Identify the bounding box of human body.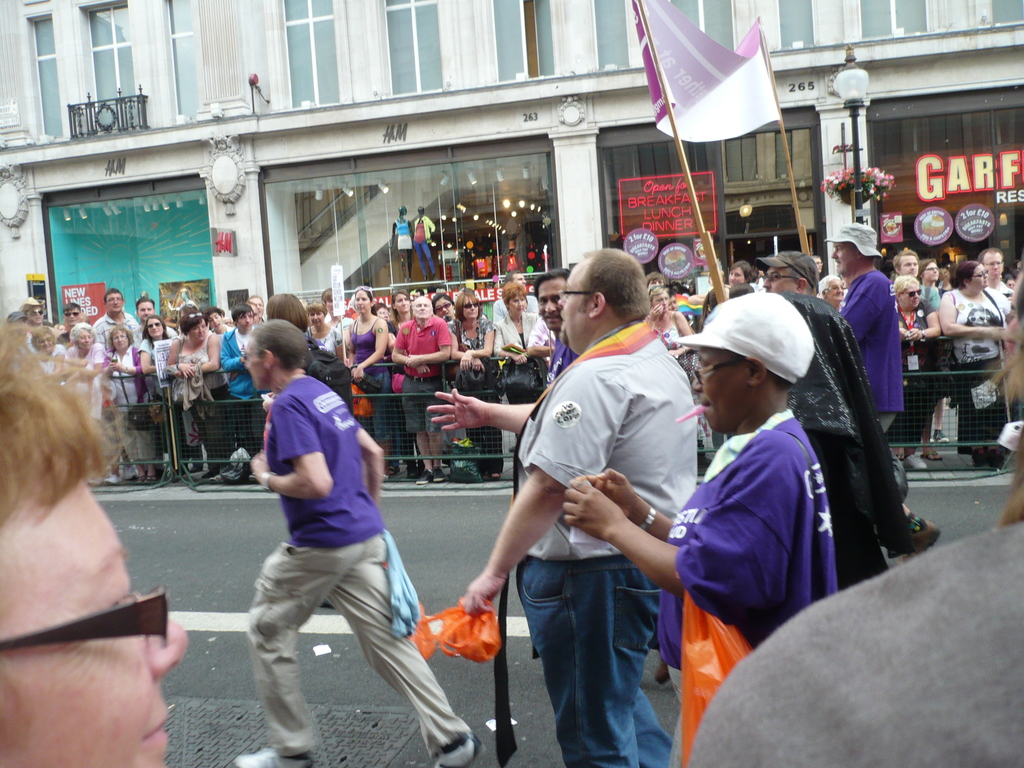
425, 236, 703, 767.
